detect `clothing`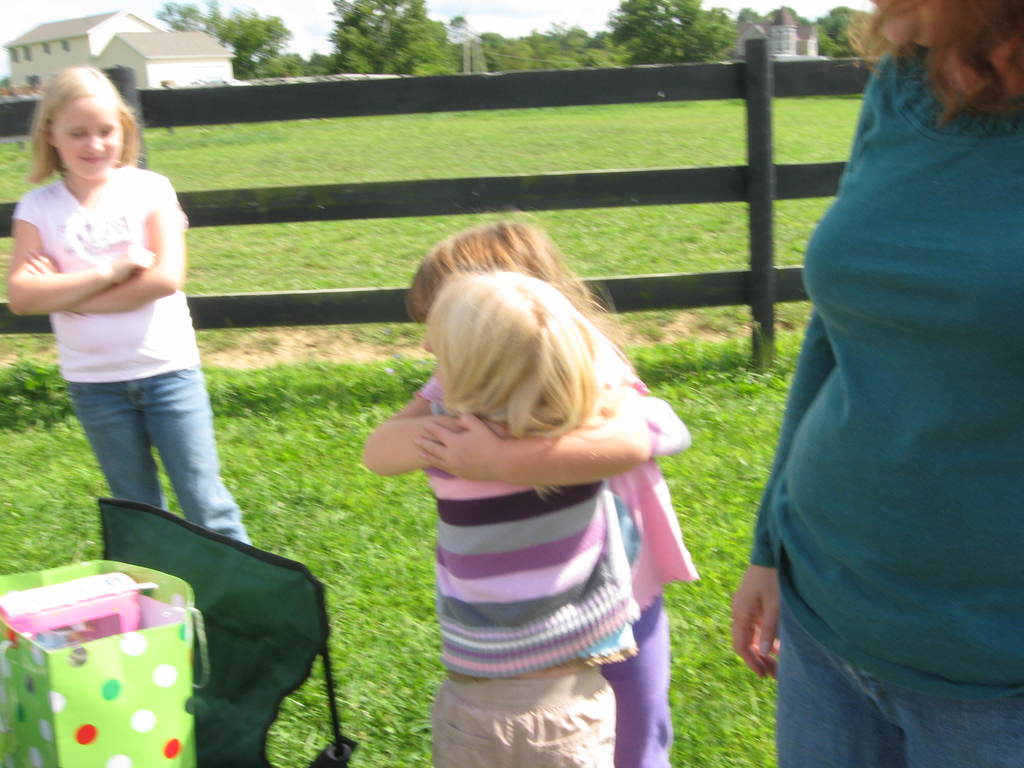
bbox=(417, 369, 703, 767)
